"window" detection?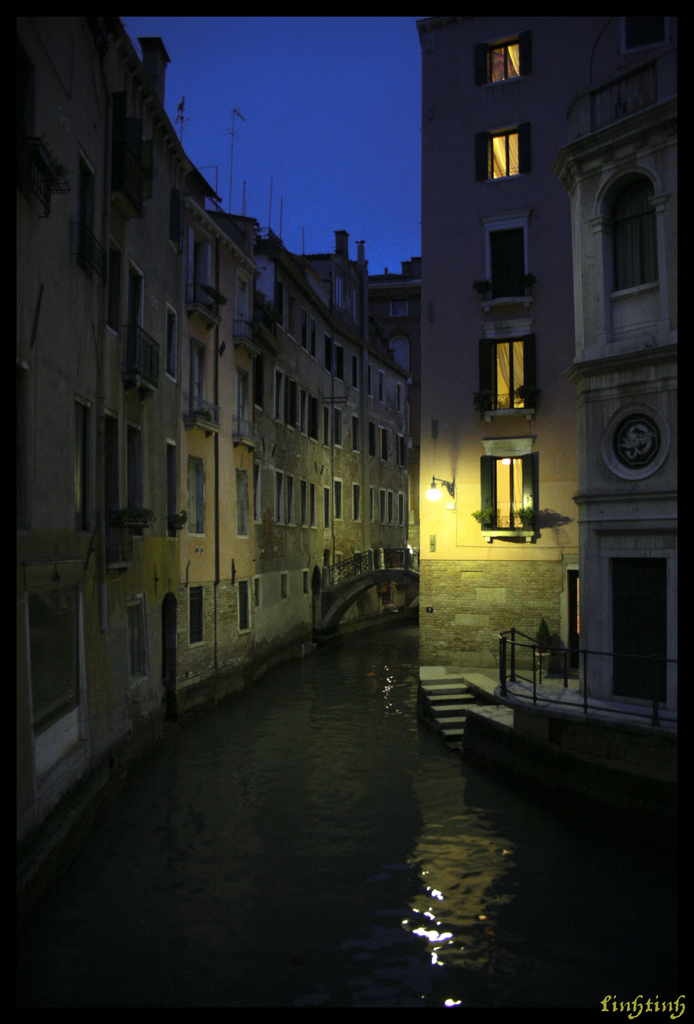
{"left": 627, "top": 10, "right": 678, "bottom": 52}
